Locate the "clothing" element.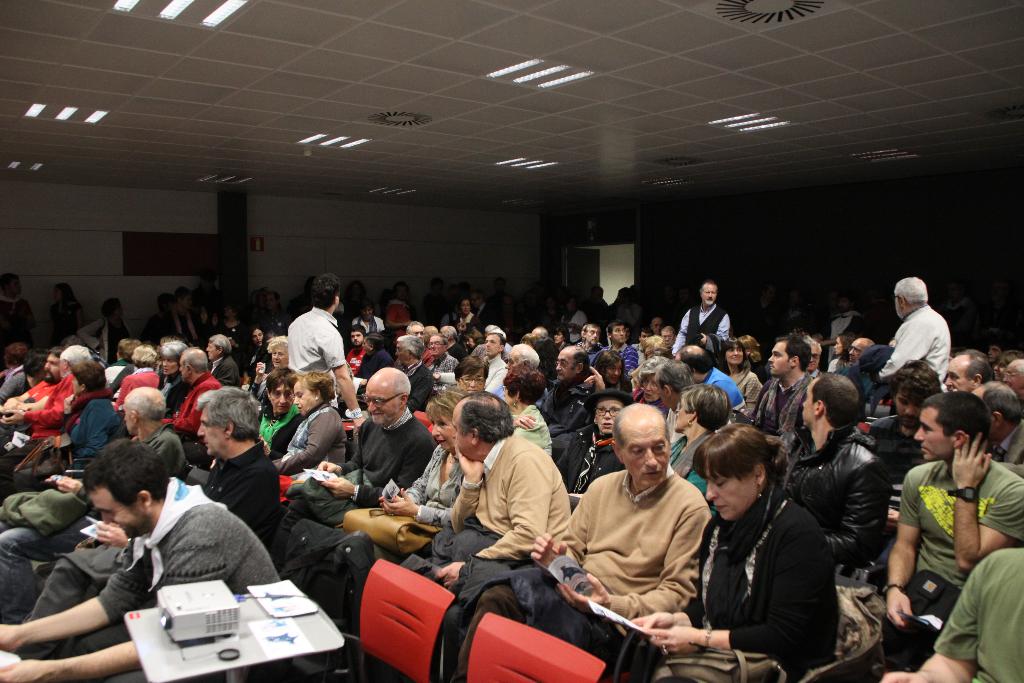
Element bbox: crop(692, 463, 862, 678).
